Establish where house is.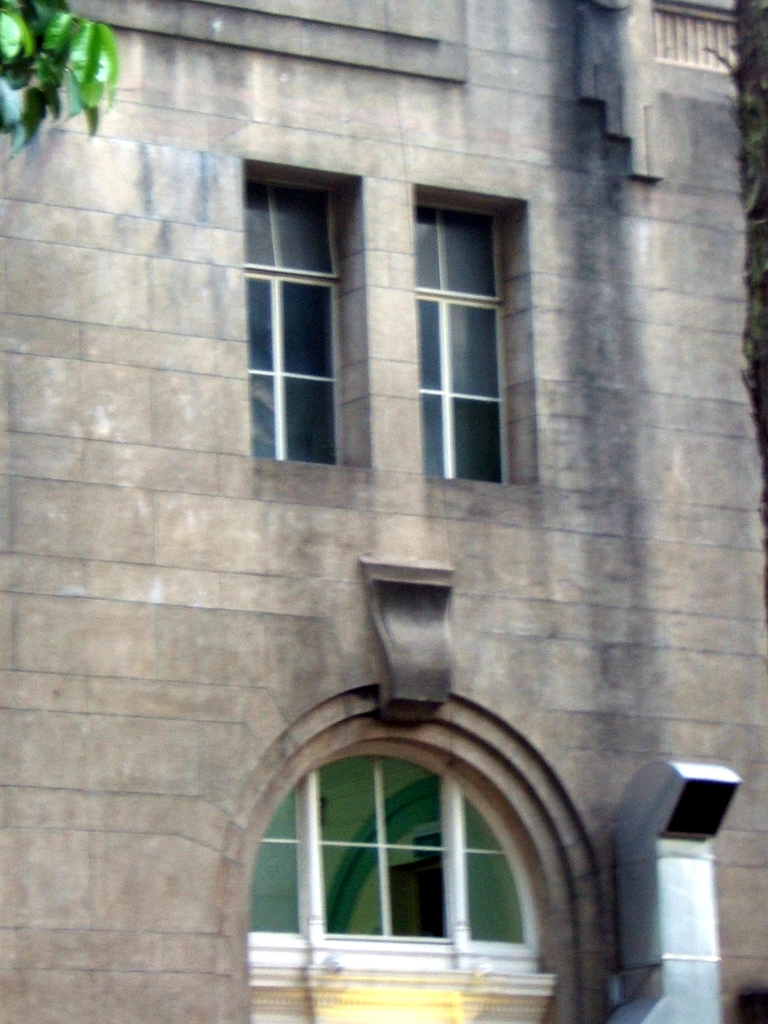
Established at crop(0, 0, 767, 1023).
